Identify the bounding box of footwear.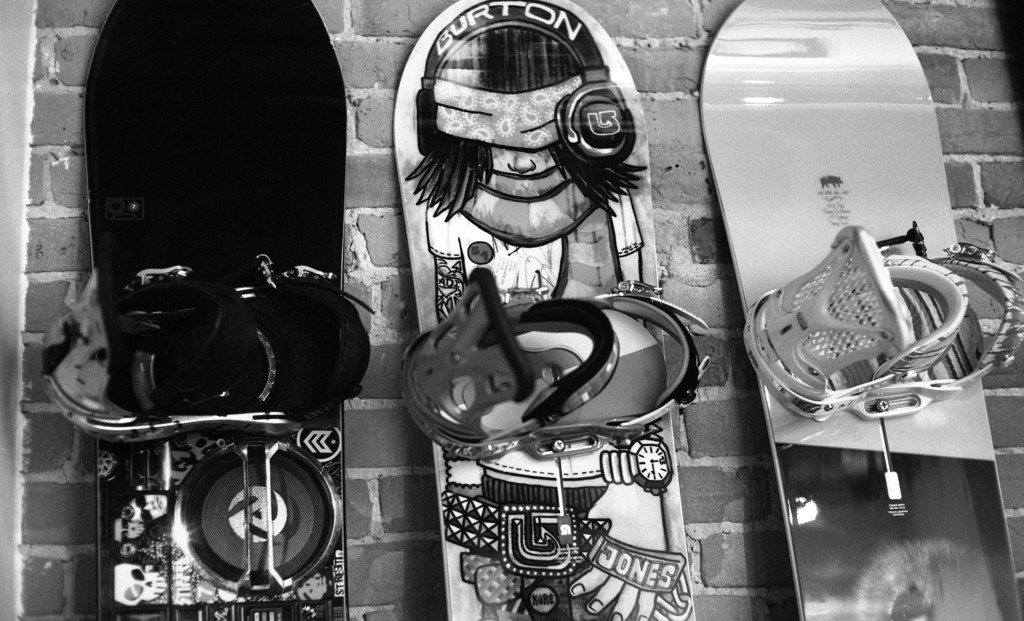
[left=750, top=226, right=1002, bottom=423].
